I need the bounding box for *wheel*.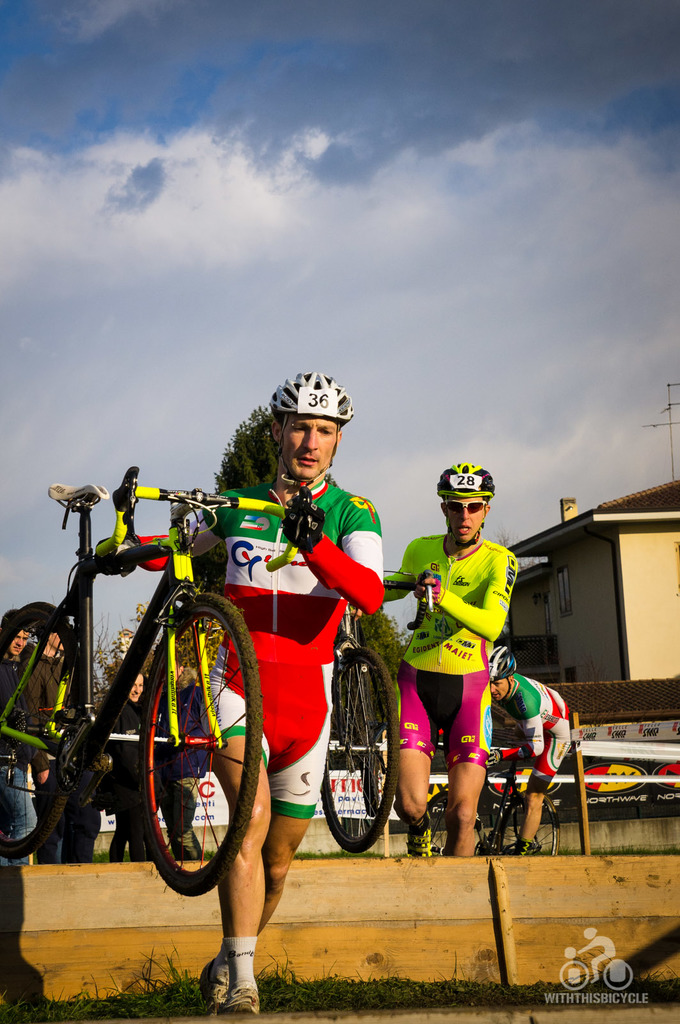
Here it is: (left=121, top=596, right=249, bottom=915).
